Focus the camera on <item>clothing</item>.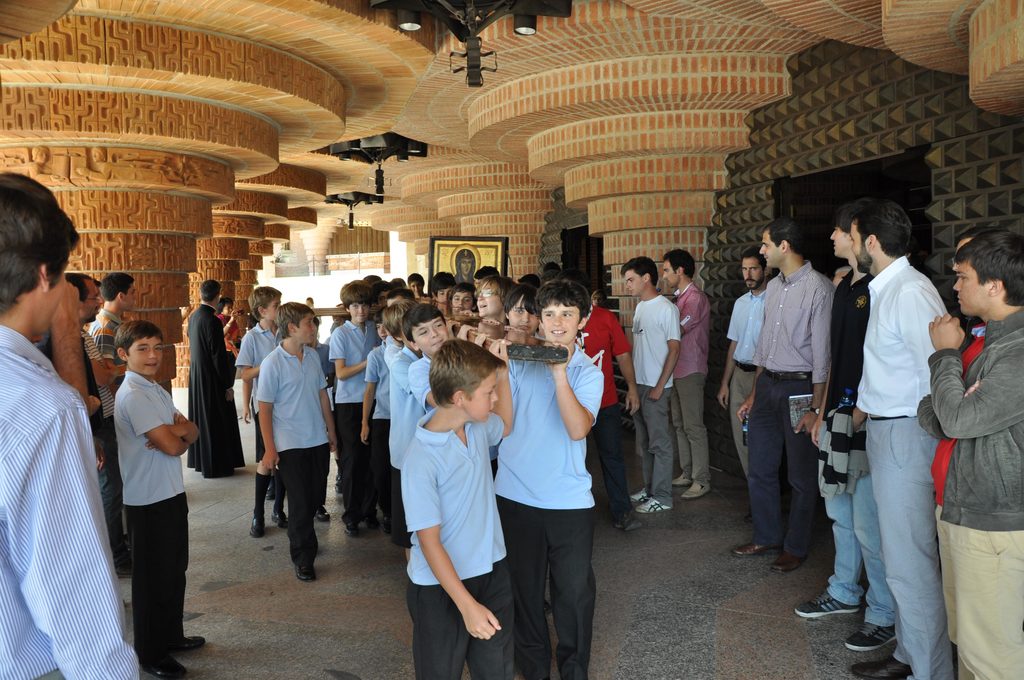
Focus region: bbox(329, 315, 379, 517).
